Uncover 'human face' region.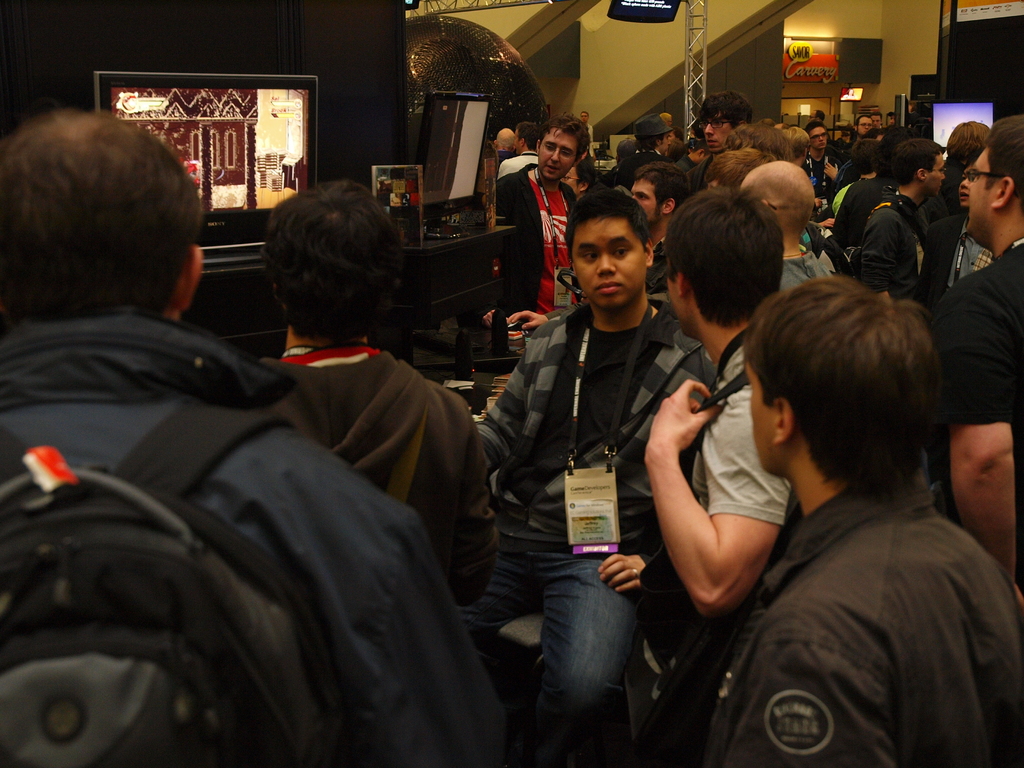
Uncovered: region(537, 127, 574, 181).
